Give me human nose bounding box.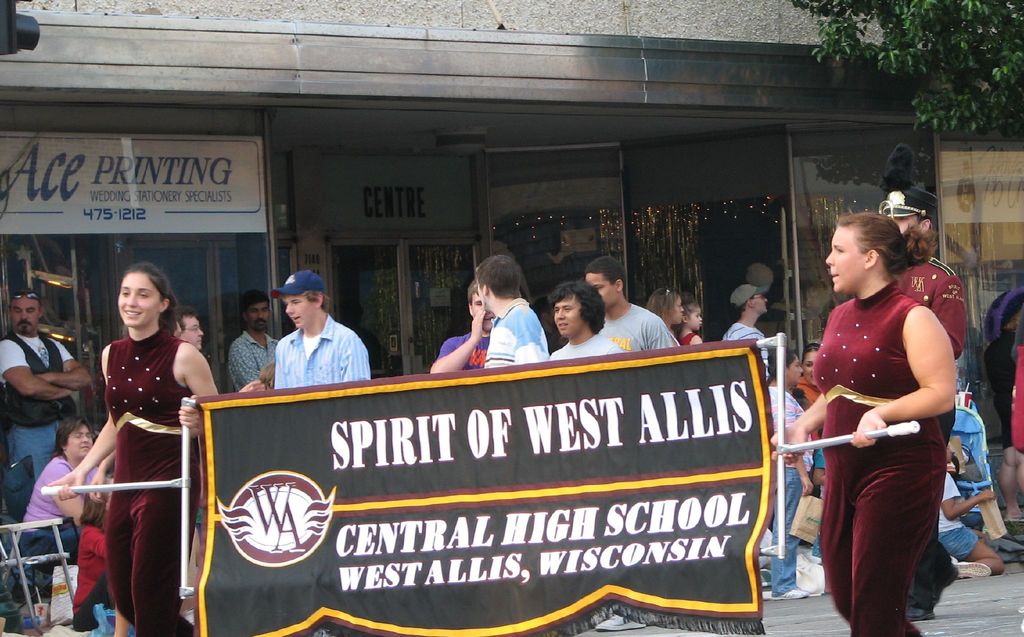
{"left": 765, "top": 297, "right": 767, "bottom": 302}.
